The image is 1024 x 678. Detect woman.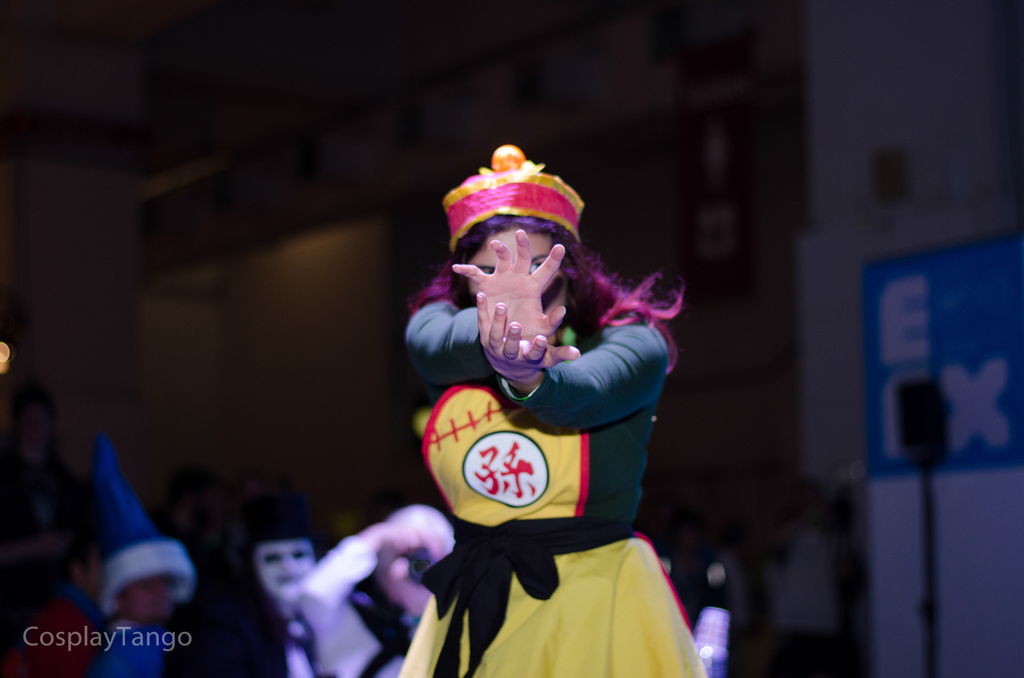
Detection: [x1=330, y1=117, x2=717, y2=668].
